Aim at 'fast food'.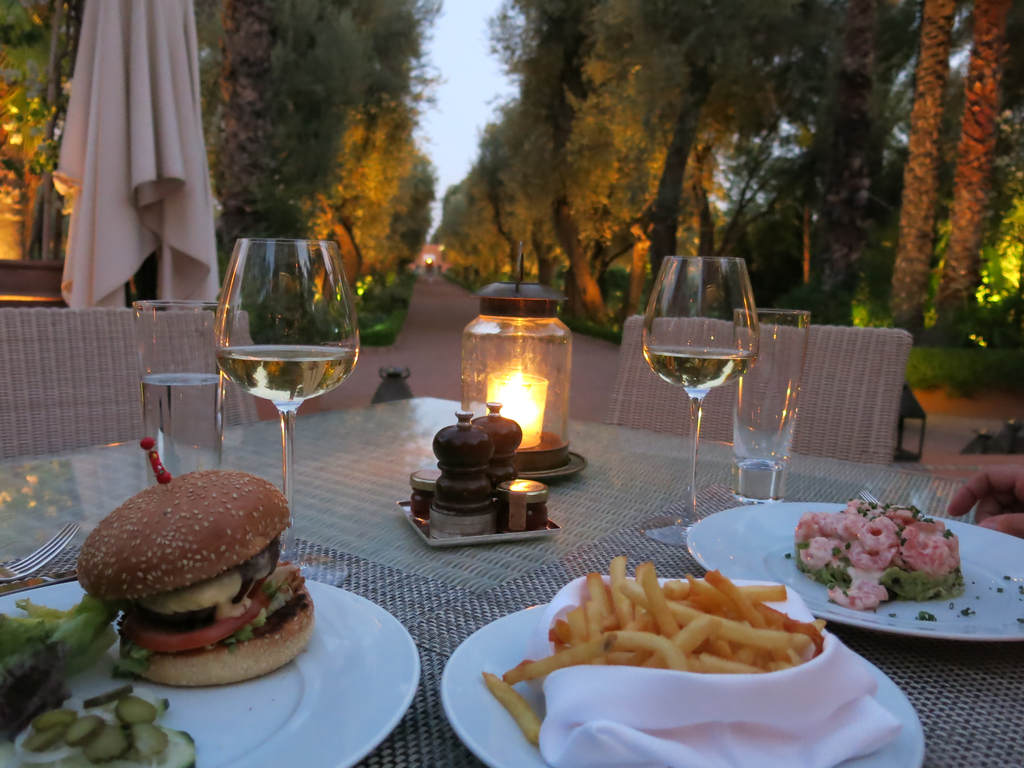
Aimed at left=787, top=488, right=964, bottom=618.
